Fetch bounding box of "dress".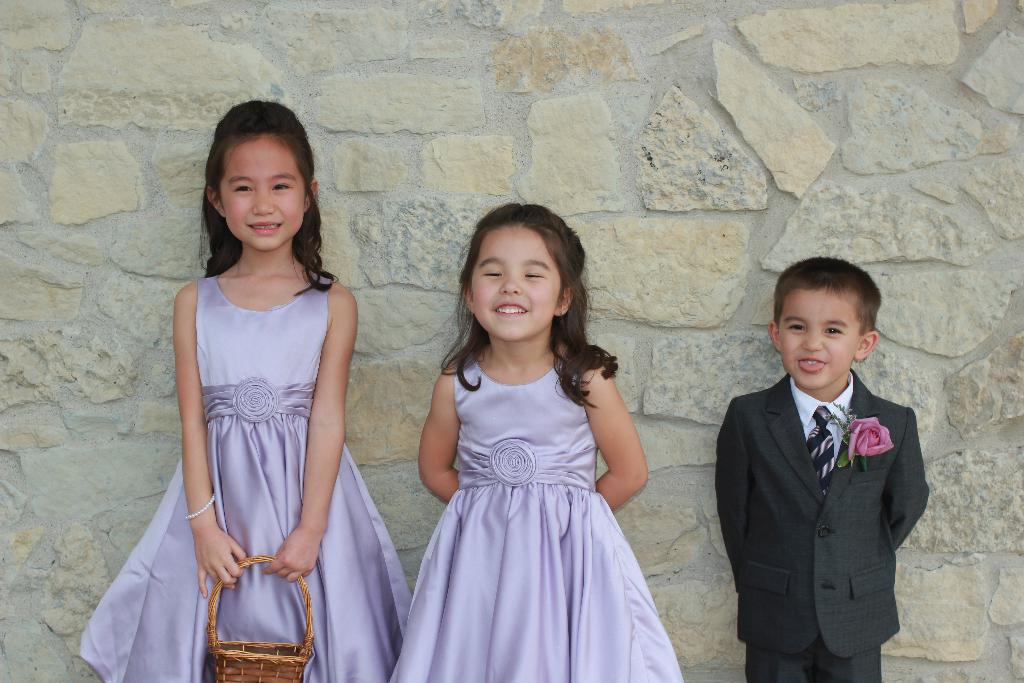
Bbox: 77, 267, 413, 682.
